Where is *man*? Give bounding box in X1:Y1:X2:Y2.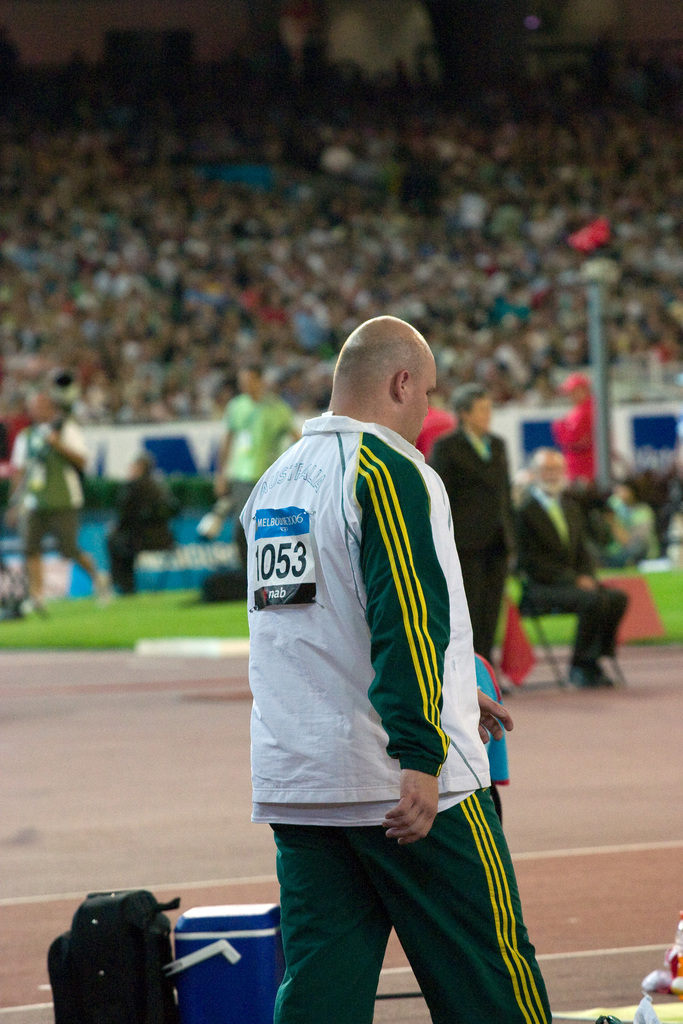
213:363:308:529.
